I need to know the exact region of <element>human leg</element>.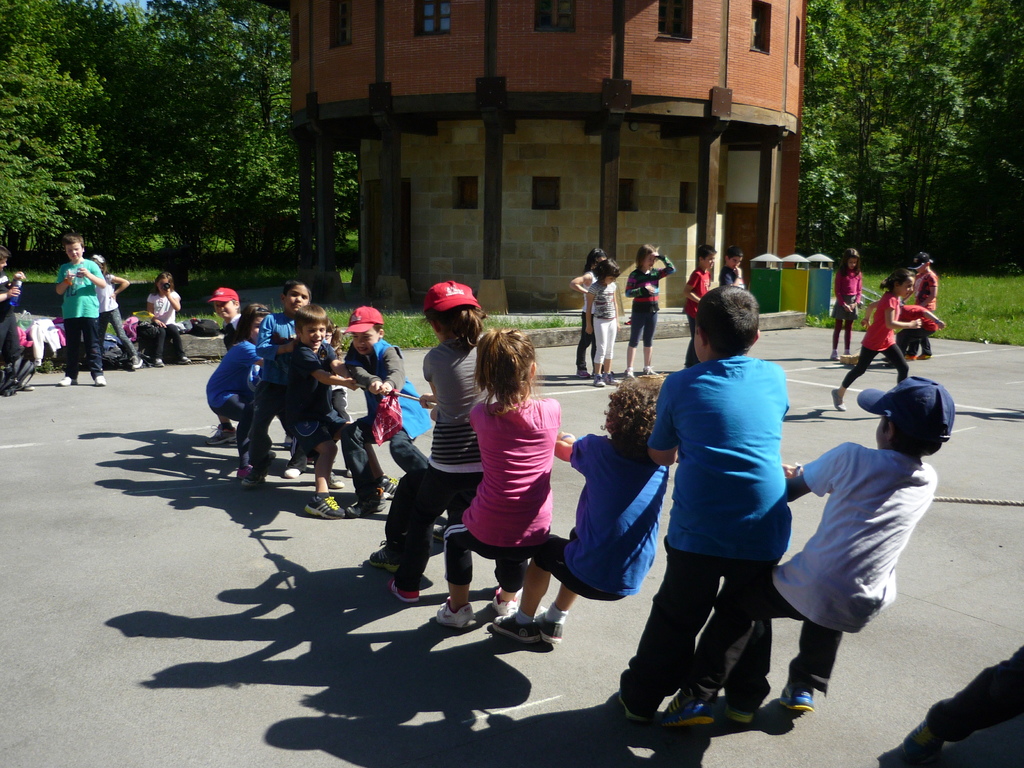
Region: bbox(622, 564, 774, 724).
